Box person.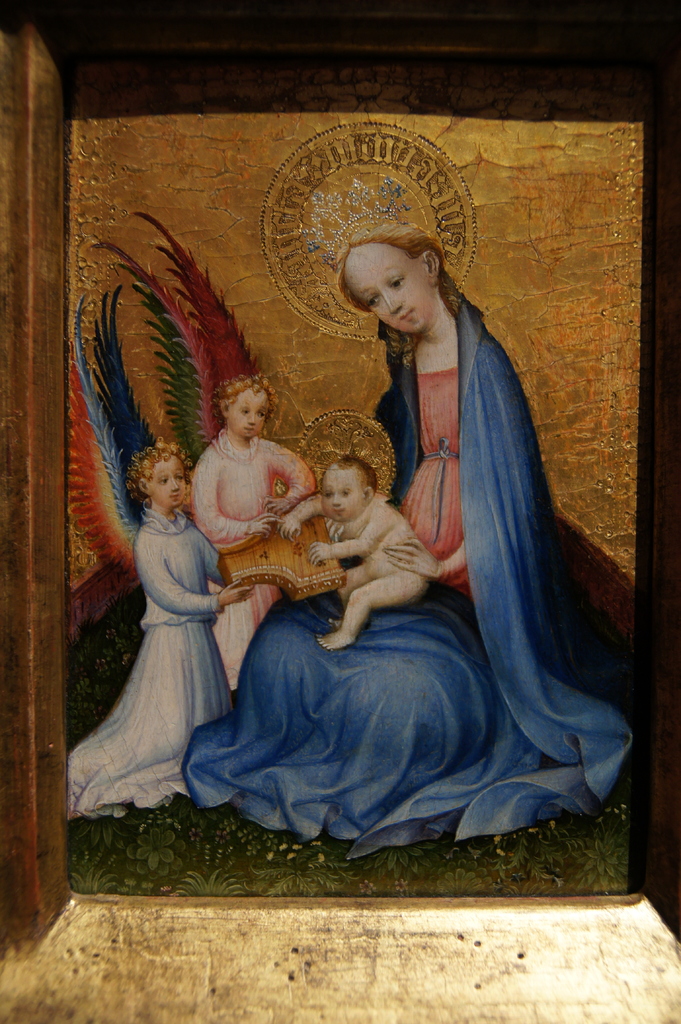
(274,452,443,654).
